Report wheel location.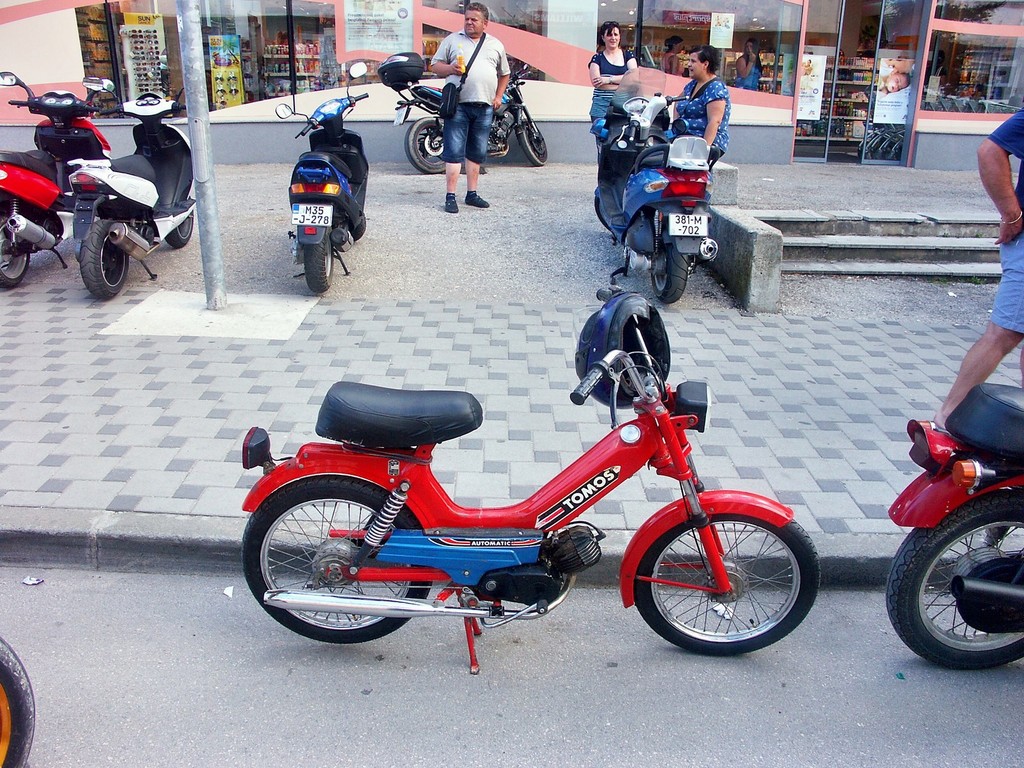
Report: pyautogui.locateOnScreen(79, 220, 129, 300).
